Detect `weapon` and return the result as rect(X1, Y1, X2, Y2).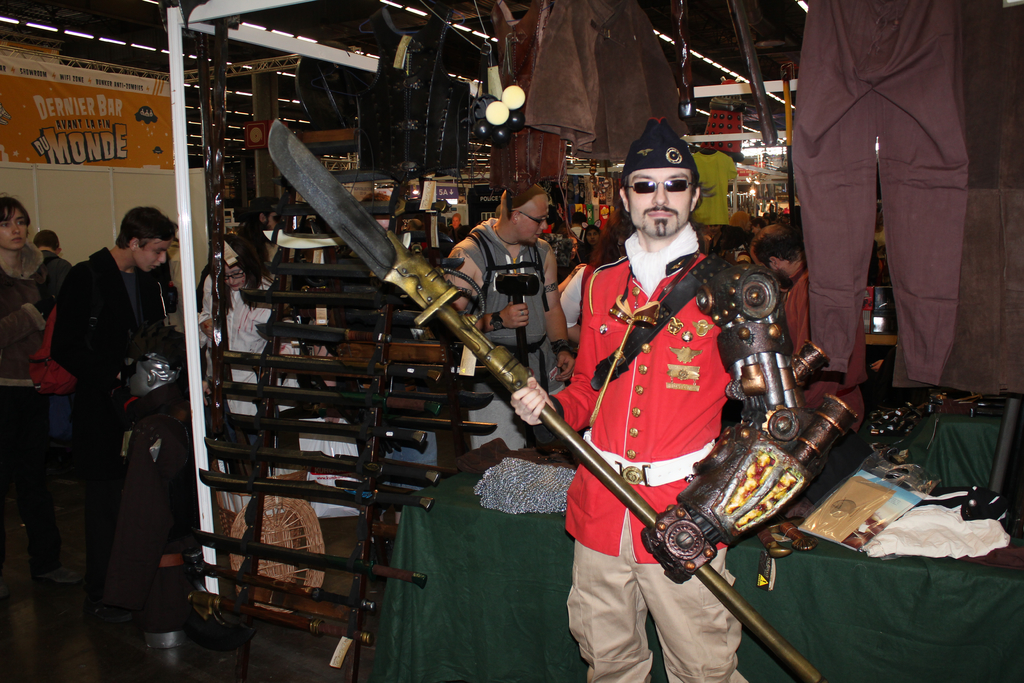
rect(273, 118, 817, 682).
